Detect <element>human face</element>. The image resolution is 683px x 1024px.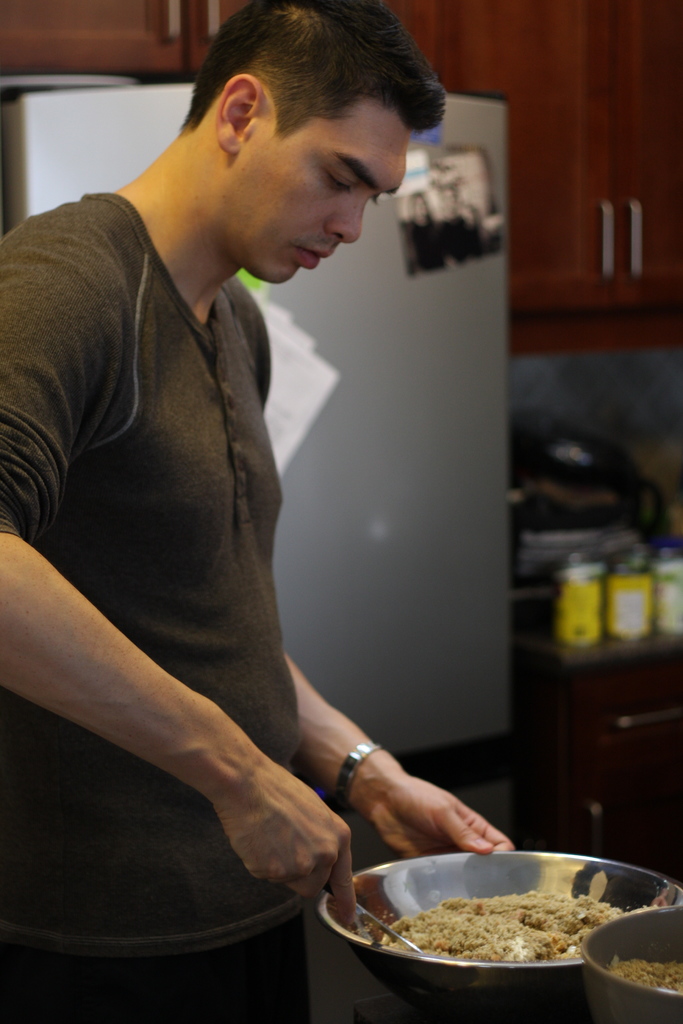
Rect(229, 94, 409, 283).
